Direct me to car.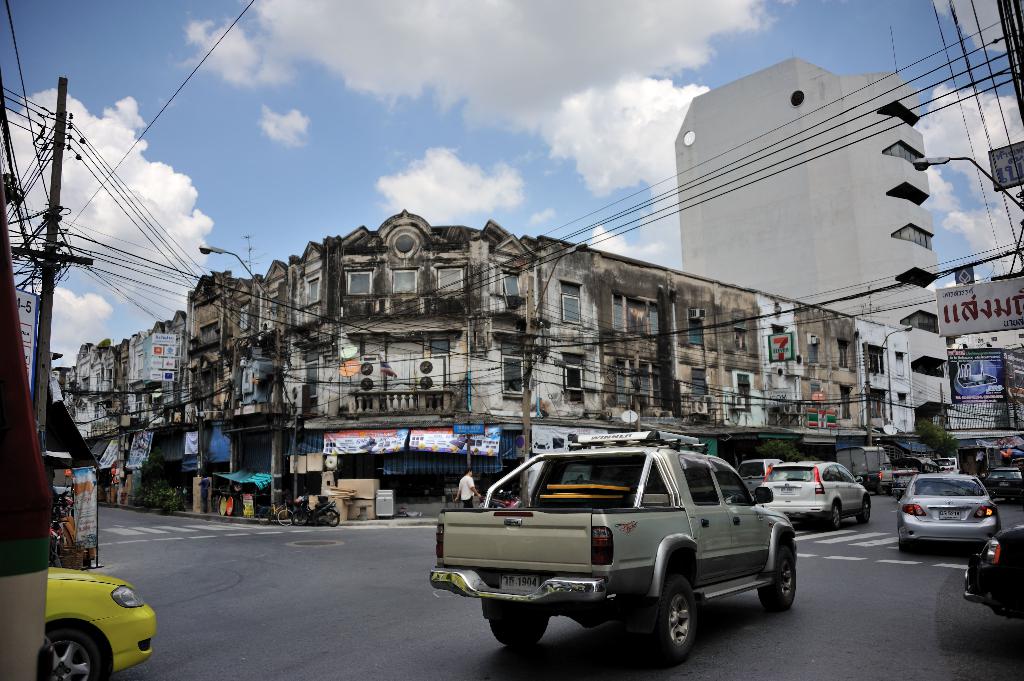
Direction: (433, 425, 799, 659).
